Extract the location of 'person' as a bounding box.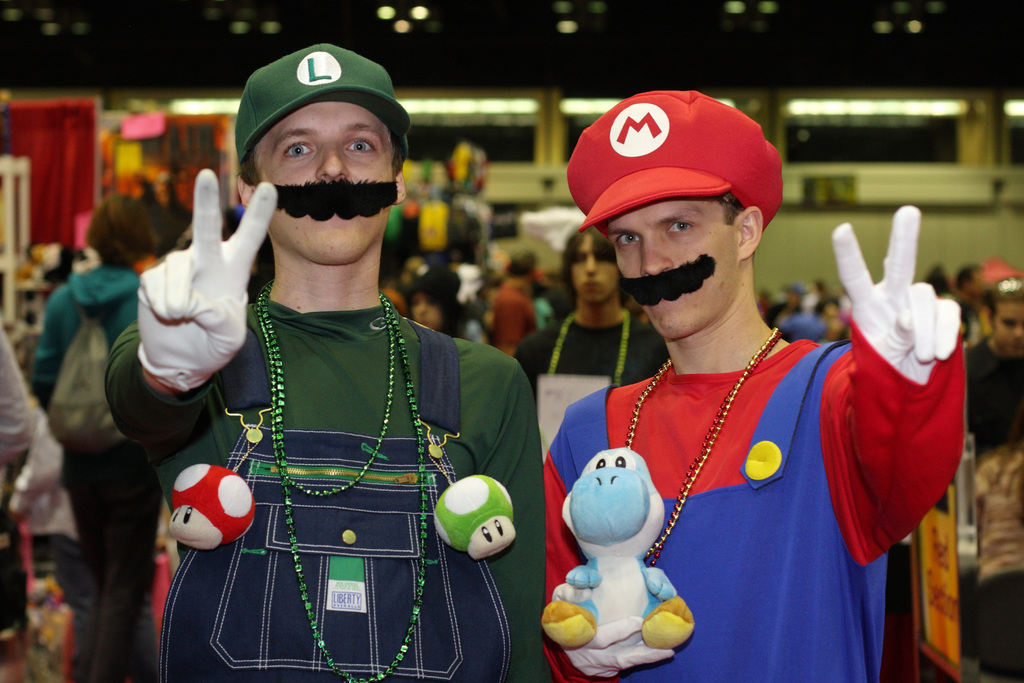
x1=193, y1=12, x2=492, y2=682.
